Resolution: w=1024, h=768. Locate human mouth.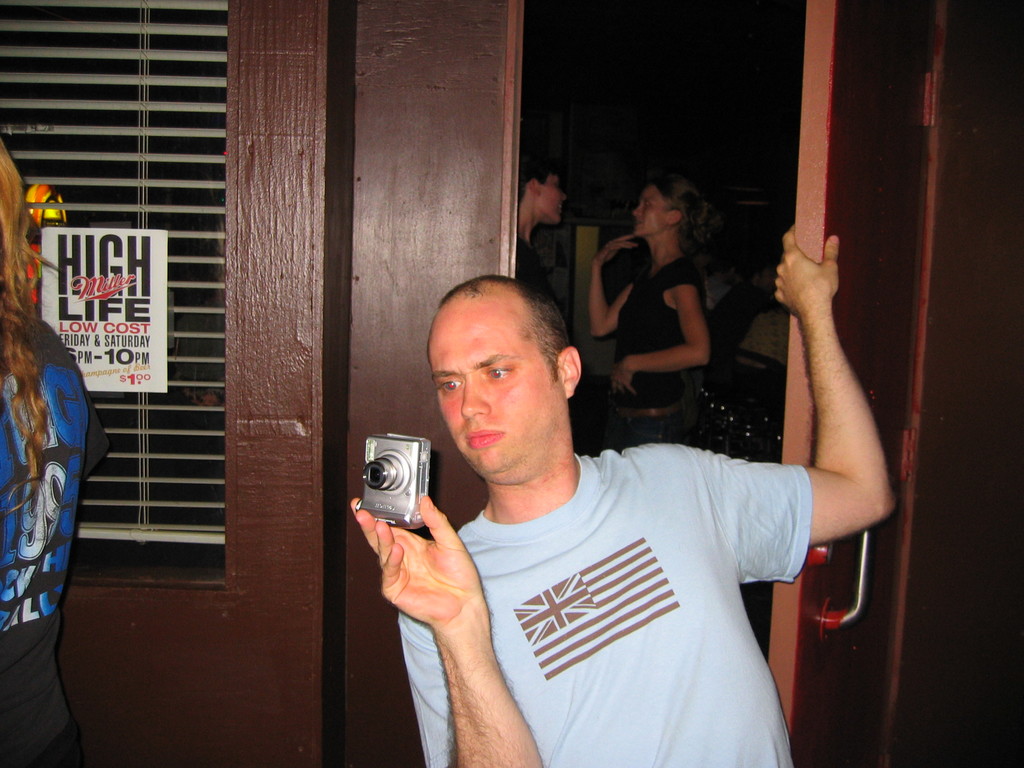
465/431/501/449.
